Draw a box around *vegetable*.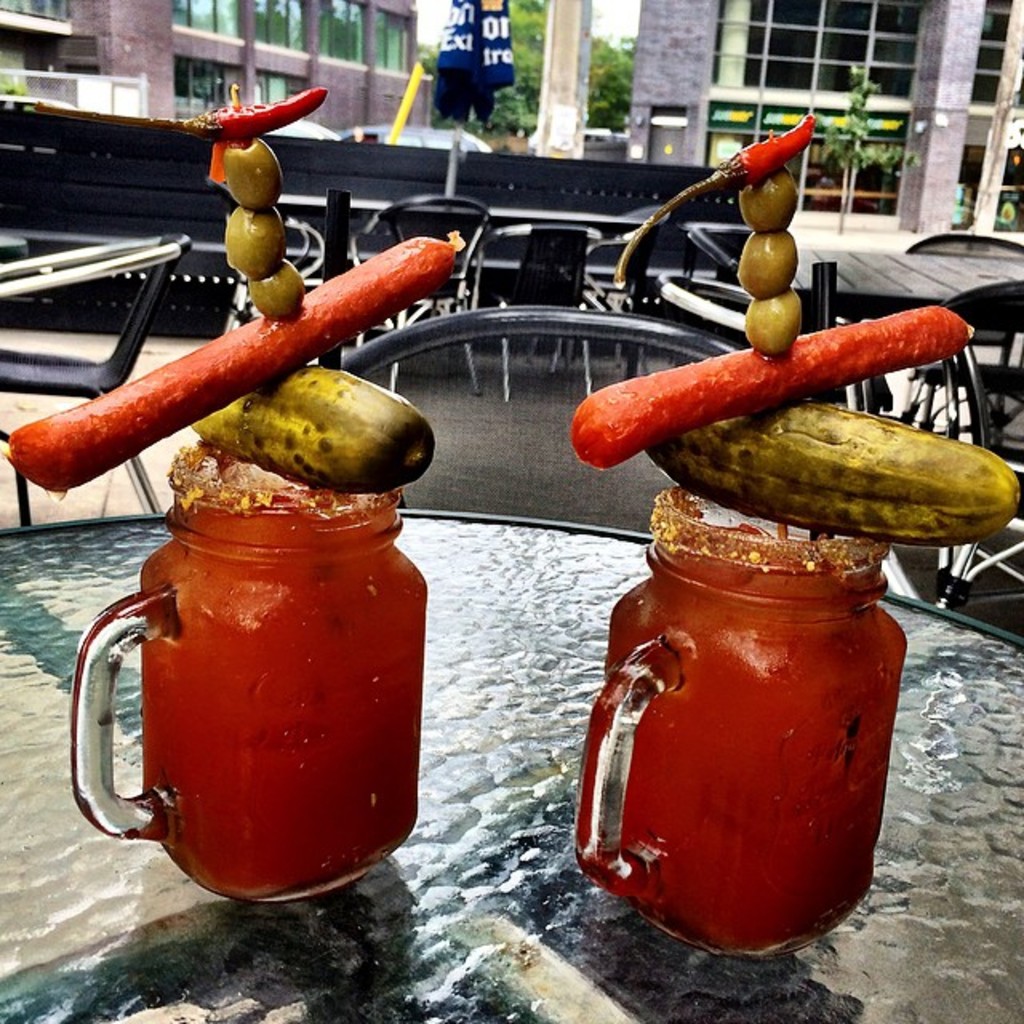
739:235:802:301.
